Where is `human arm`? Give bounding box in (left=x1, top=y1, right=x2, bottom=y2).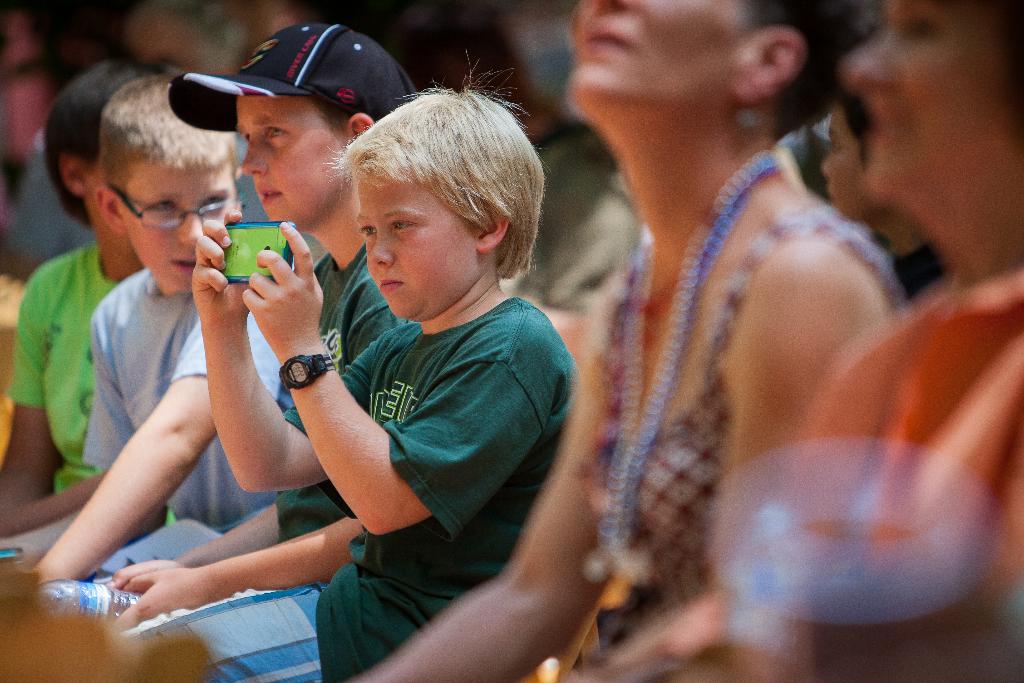
(left=4, top=460, right=117, bottom=539).
